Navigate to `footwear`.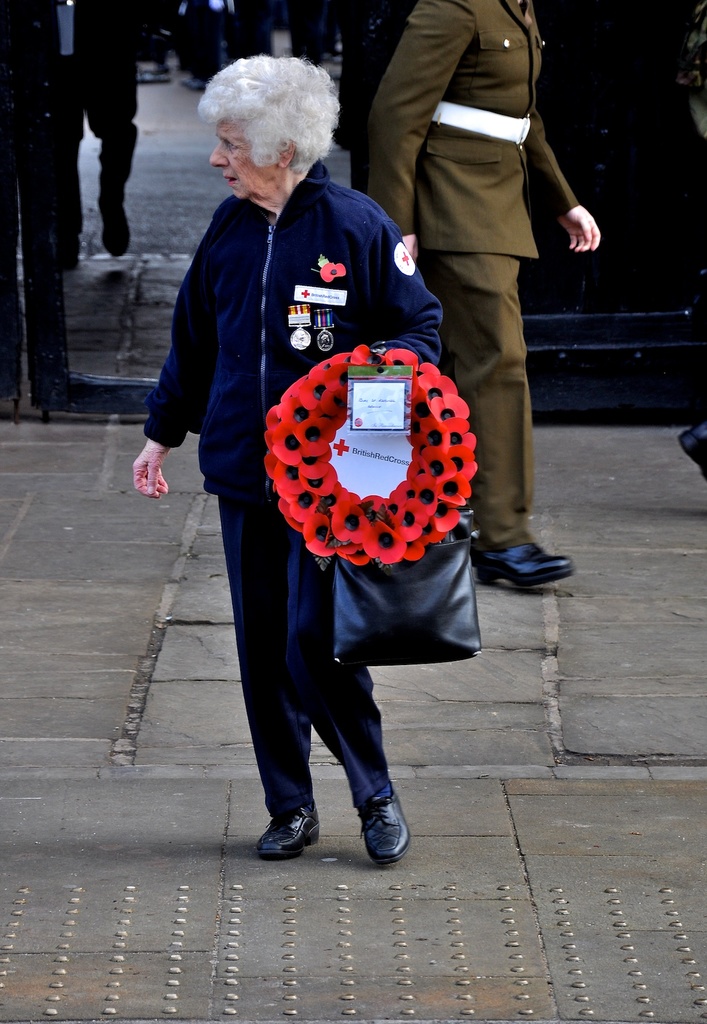
Navigation target: (678, 417, 706, 484).
